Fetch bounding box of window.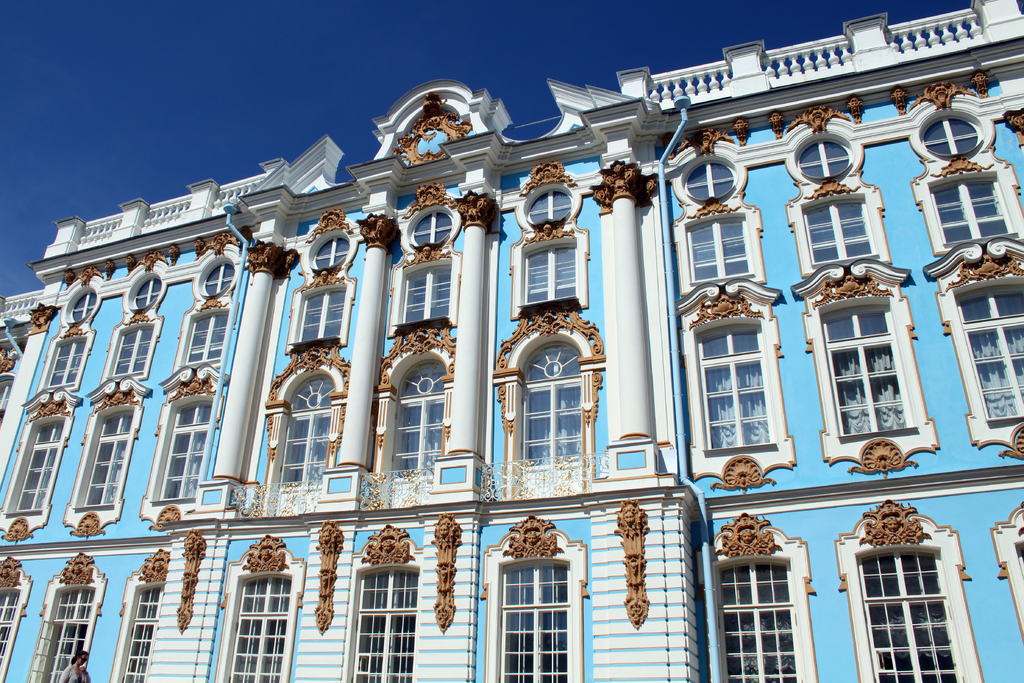
Bbox: rect(518, 241, 572, 304).
